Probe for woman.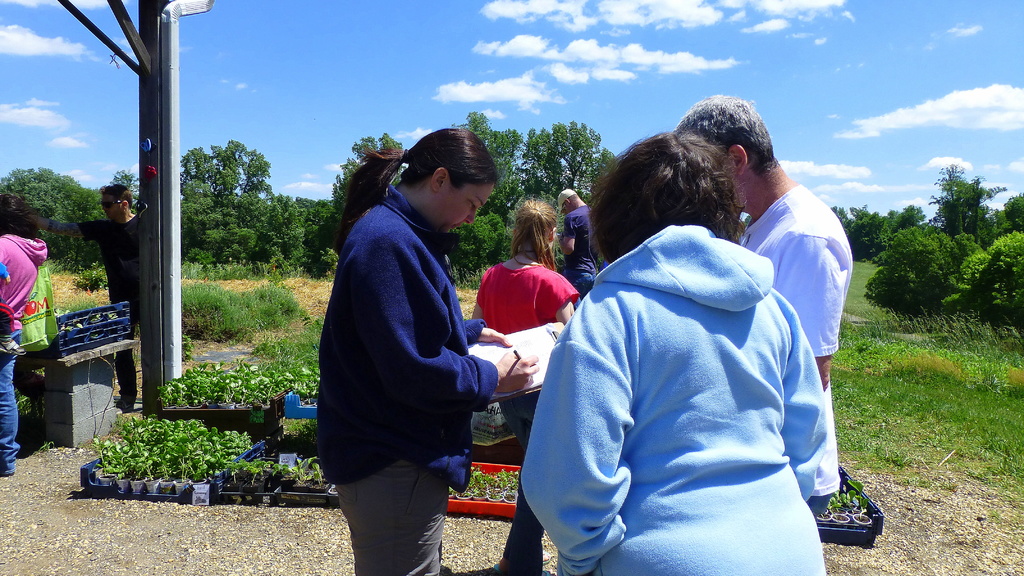
Probe result: region(319, 125, 541, 575).
